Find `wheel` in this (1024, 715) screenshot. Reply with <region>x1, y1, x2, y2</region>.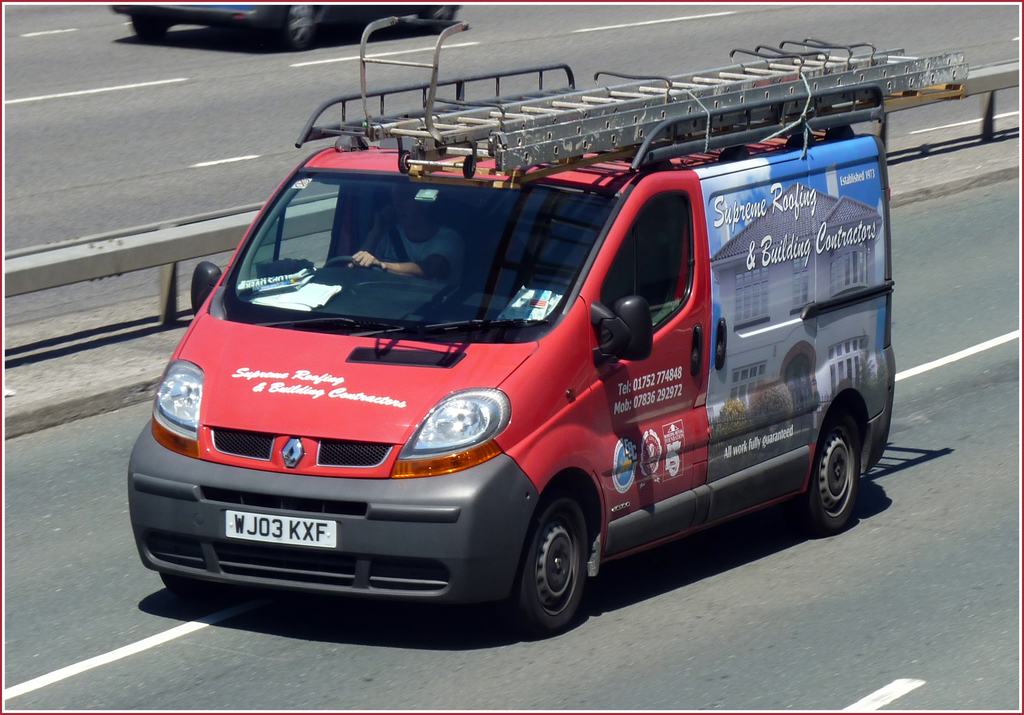
<region>427, 0, 456, 37</region>.
